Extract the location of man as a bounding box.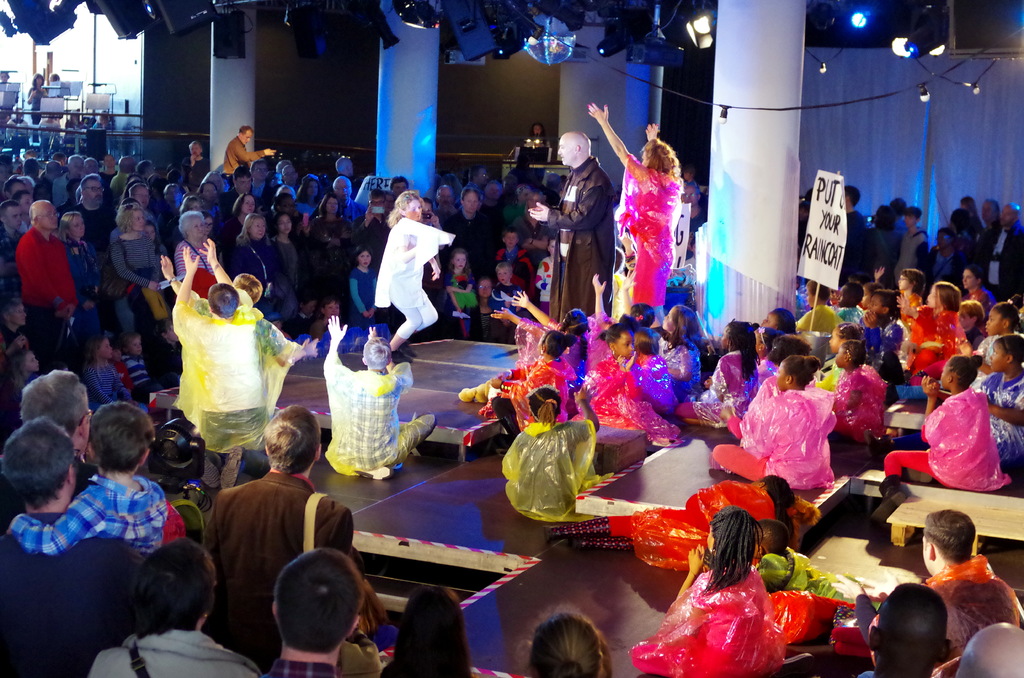
{"left": 324, "top": 316, "right": 438, "bottom": 475}.
